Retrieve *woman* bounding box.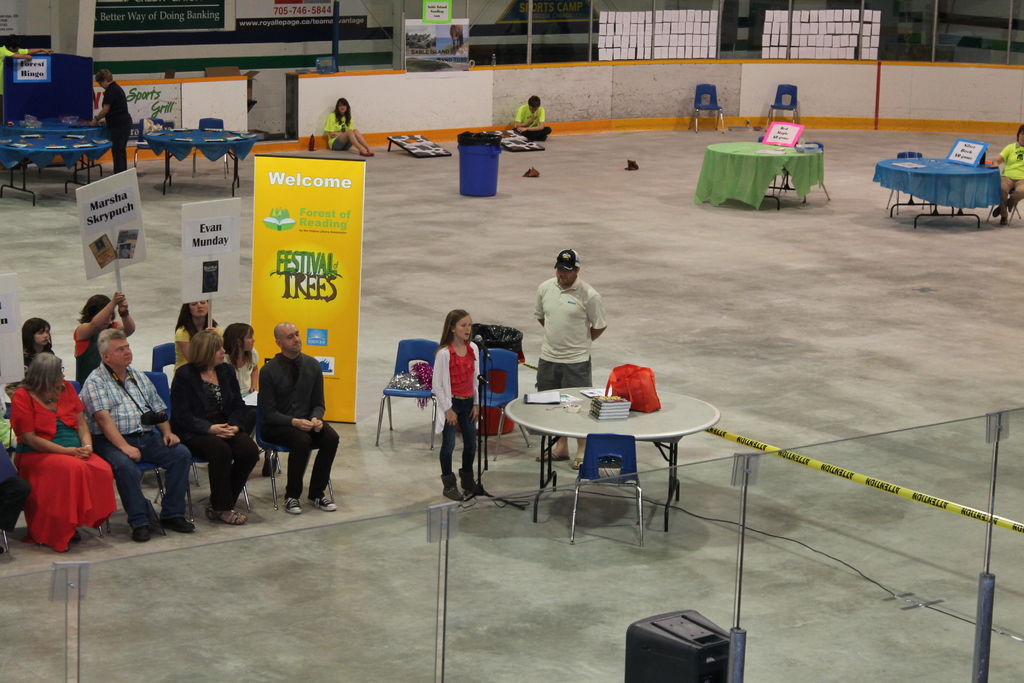
Bounding box: x1=323, y1=97, x2=381, y2=160.
